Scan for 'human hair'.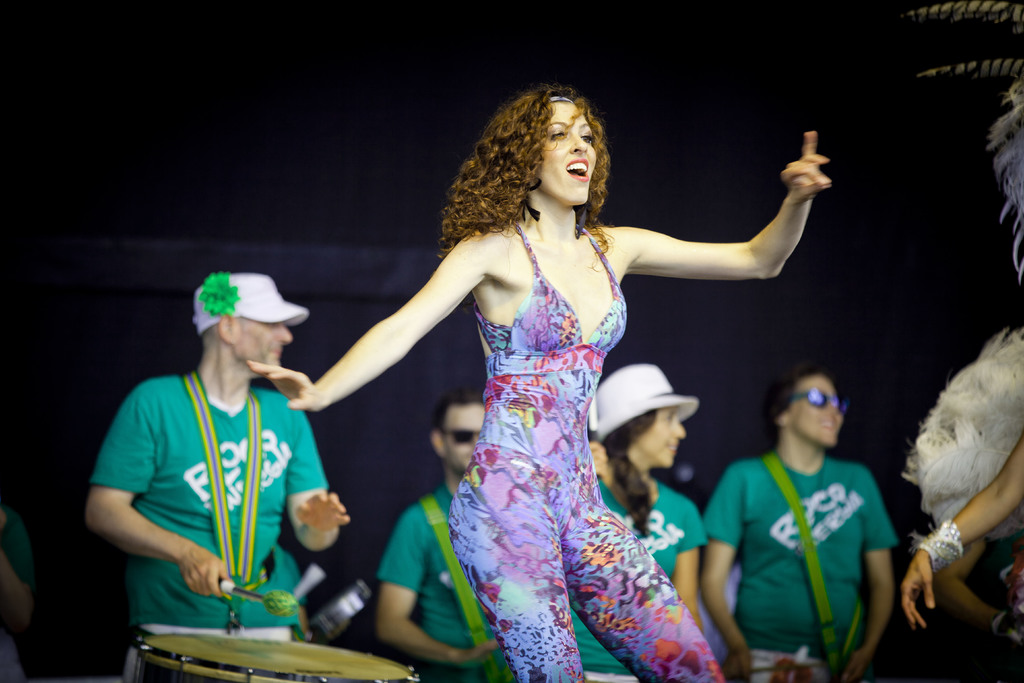
Scan result: Rect(598, 403, 657, 541).
